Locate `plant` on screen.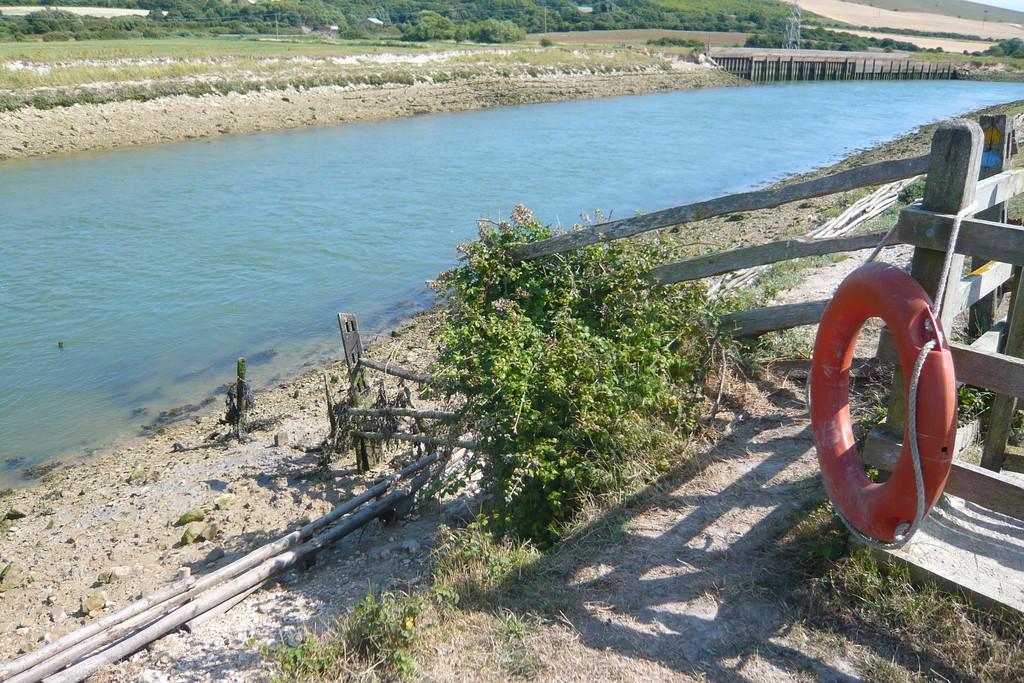
On screen at [392, 193, 697, 586].
